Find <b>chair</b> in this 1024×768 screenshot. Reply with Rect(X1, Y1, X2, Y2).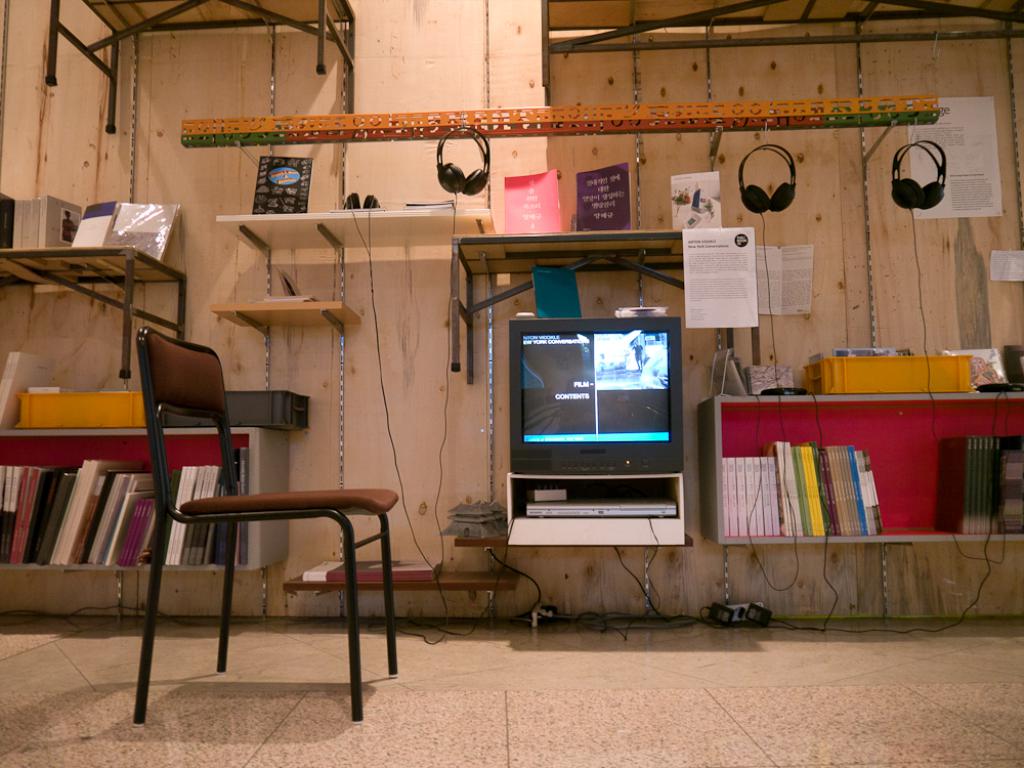
Rect(126, 368, 387, 709).
